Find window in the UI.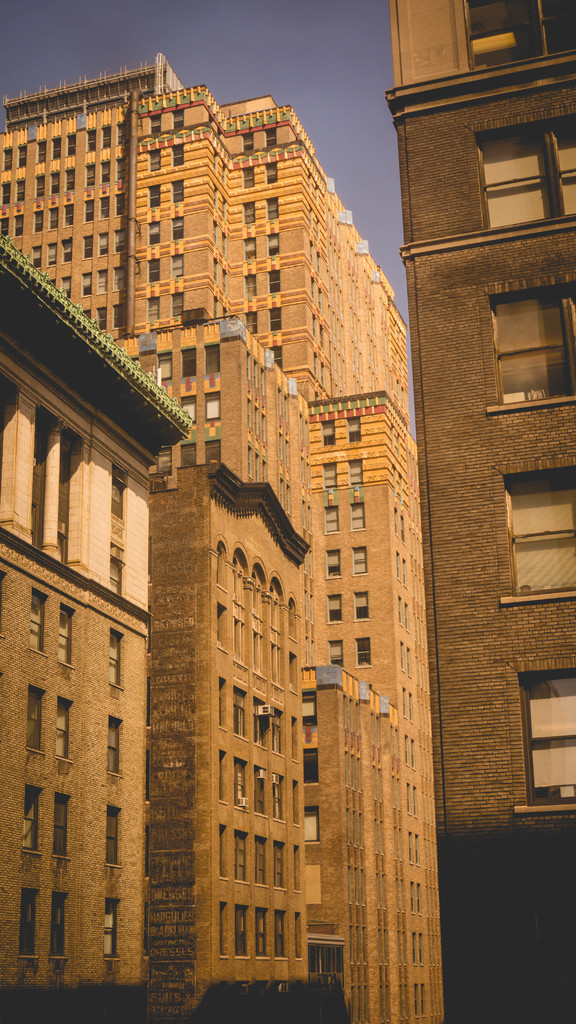
UI element at 307,862,321,904.
